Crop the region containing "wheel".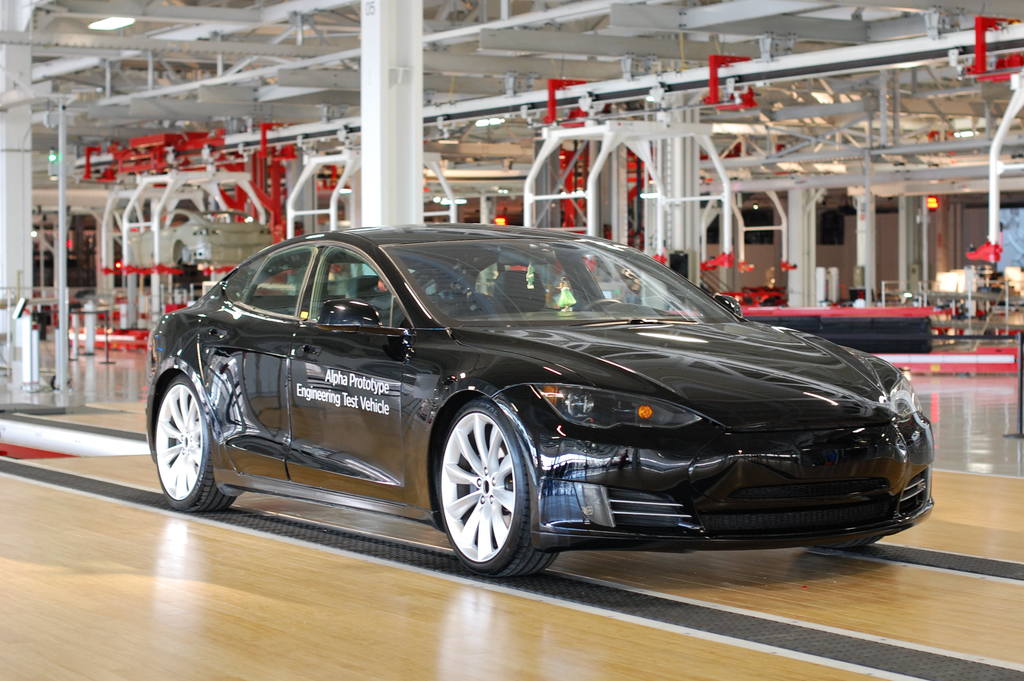
Crop region: bbox=[430, 400, 540, 578].
